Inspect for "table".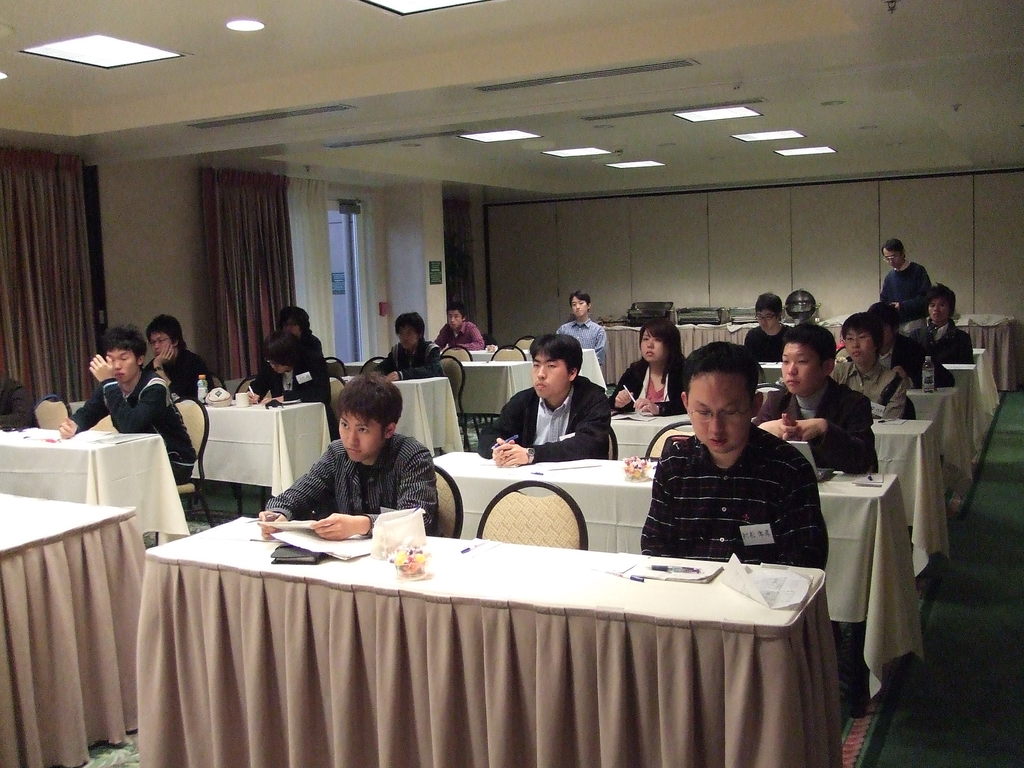
Inspection: 141, 507, 840, 767.
